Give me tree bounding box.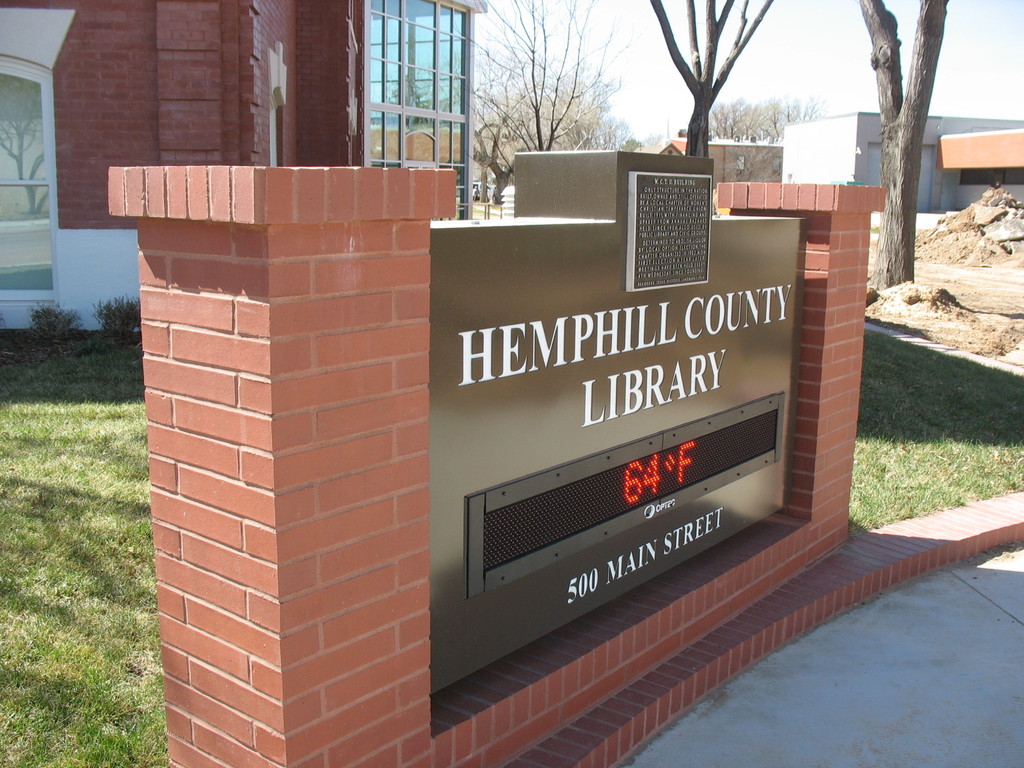
[469,0,634,218].
